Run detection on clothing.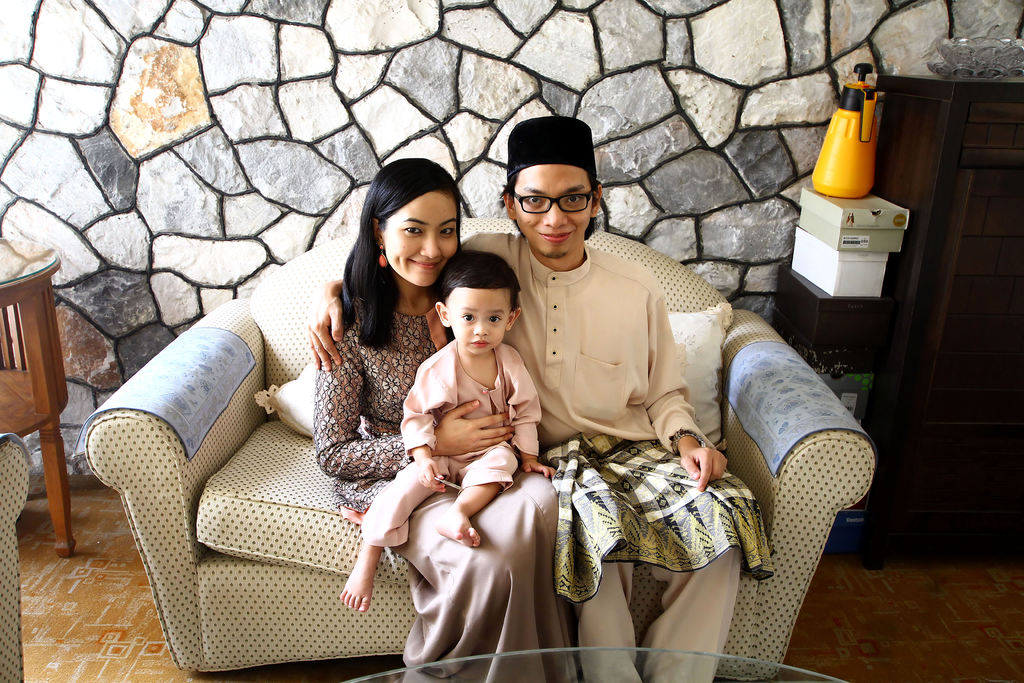
Result: select_region(506, 213, 755, 640).
